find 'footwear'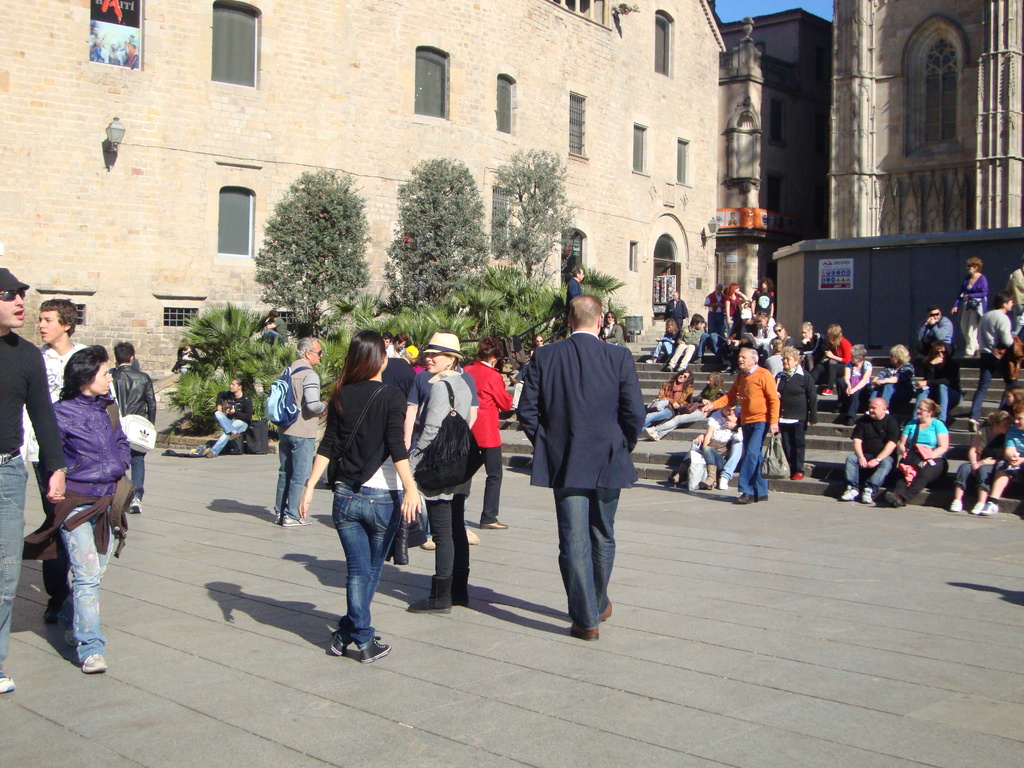
rect(860, 487, 874, 504)
